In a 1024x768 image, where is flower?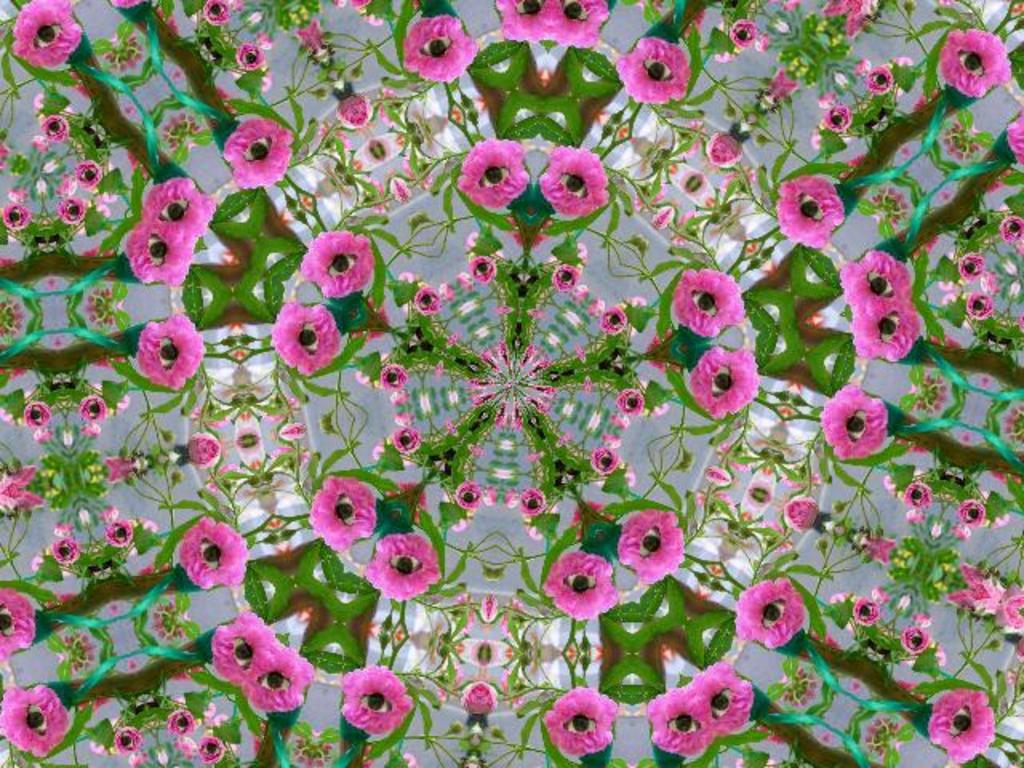
[245, 643, 317, 720].
